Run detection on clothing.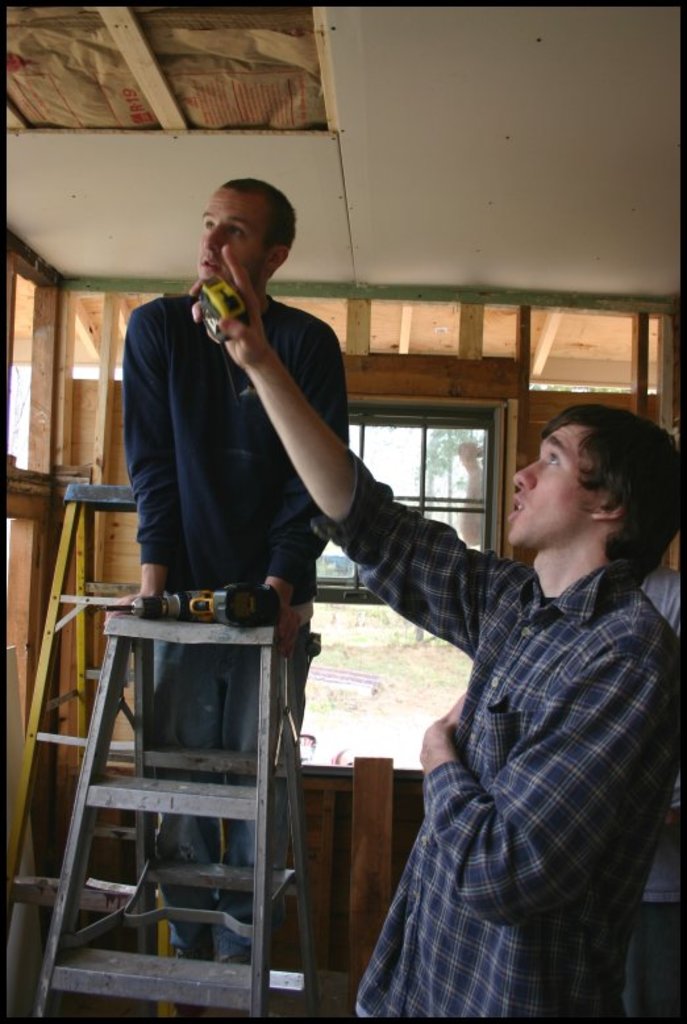
Result: bbox=[624, 566, 686, 1023].
